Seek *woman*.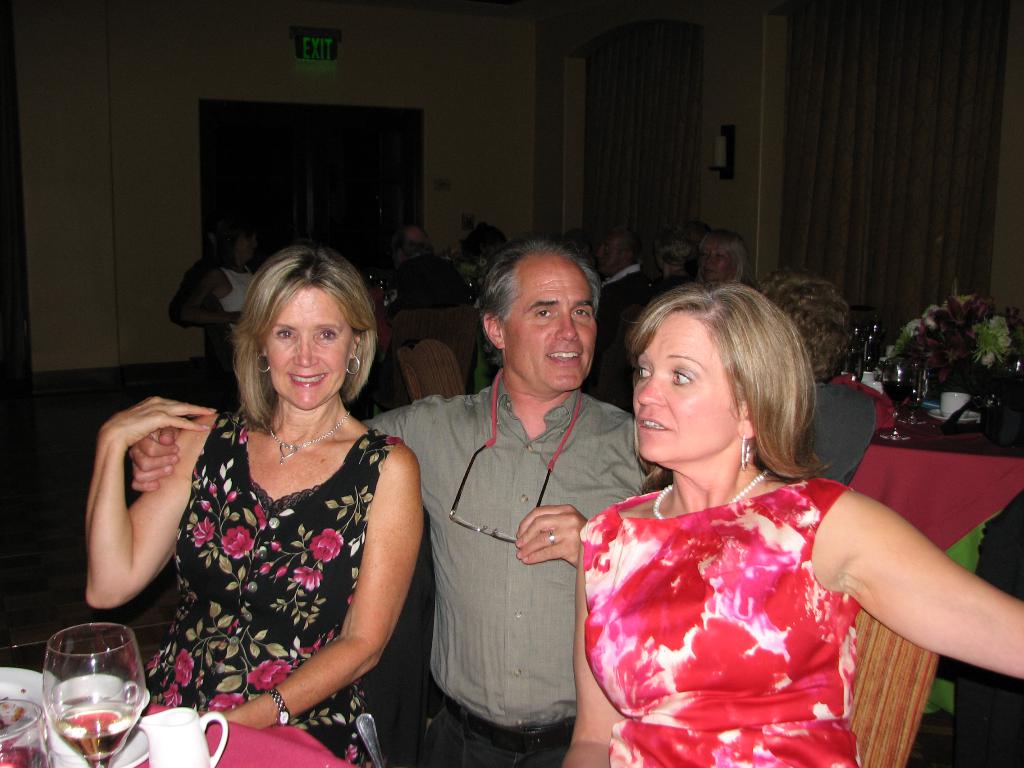
{"x1": 461, "y1": 222, "x2": 506, "y2": 266}.
